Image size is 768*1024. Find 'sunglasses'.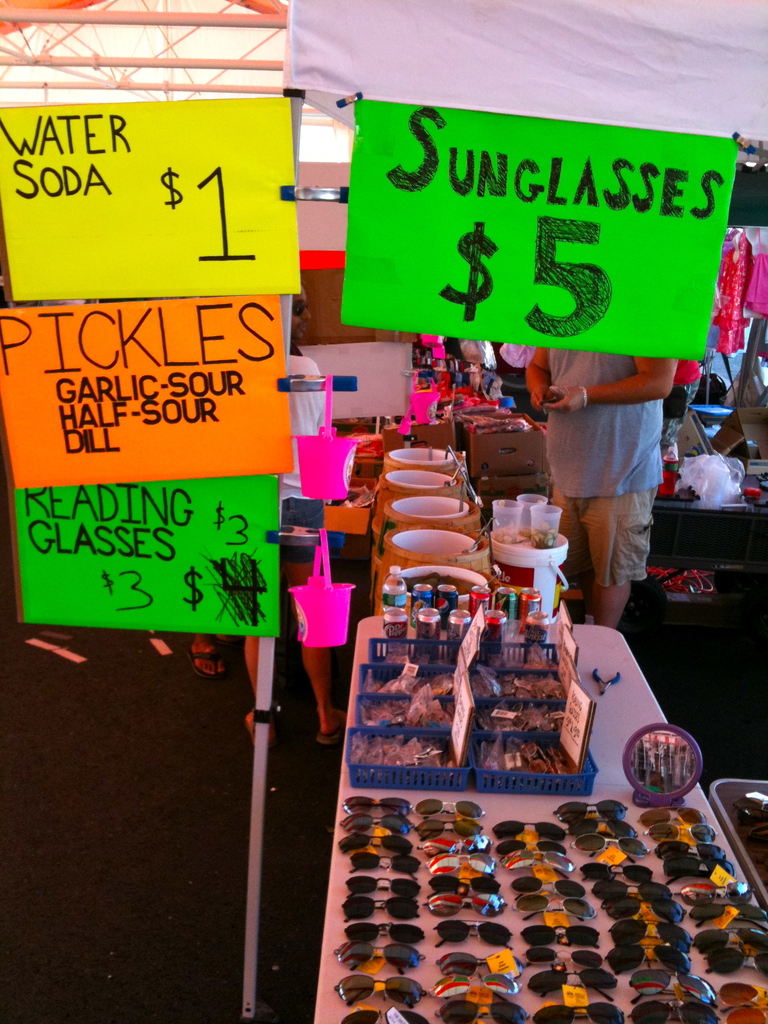
<region>339, 794, 415, 815</region>.
